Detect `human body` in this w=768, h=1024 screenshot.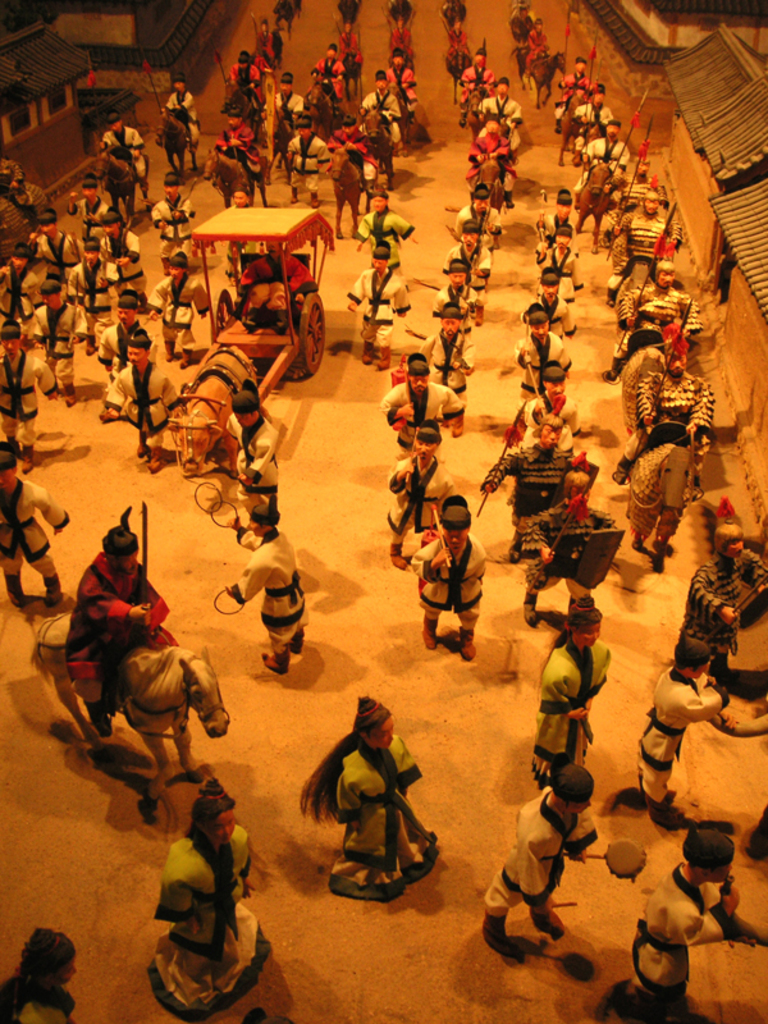
Detection: [251,15,282,63].
